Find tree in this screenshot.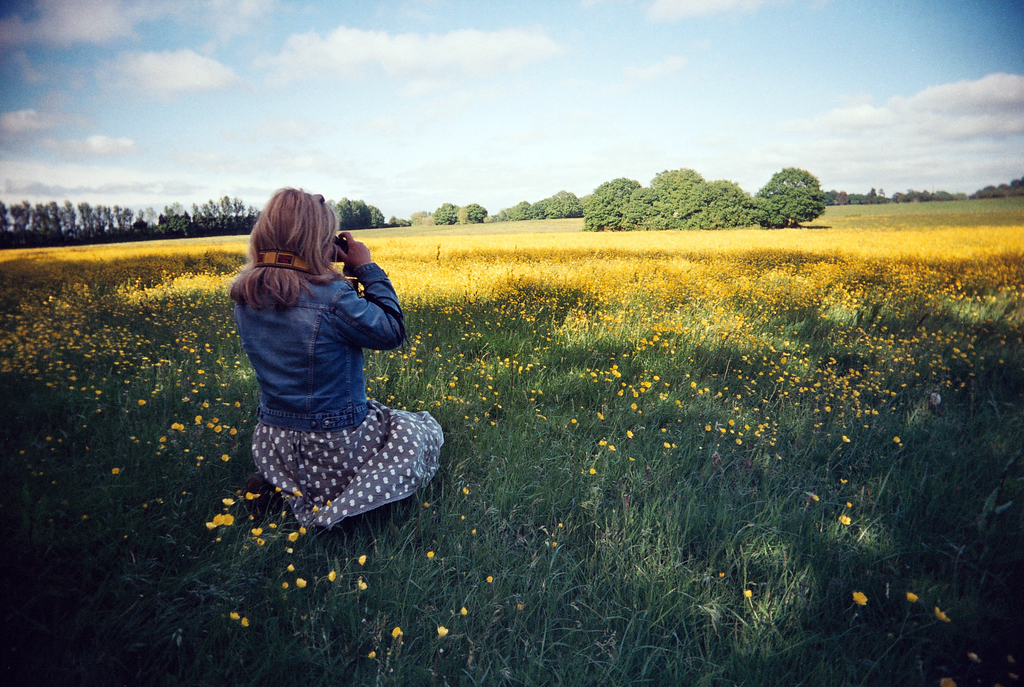
The bounding box for tree is l=846, t=191, r=863, b=204.
